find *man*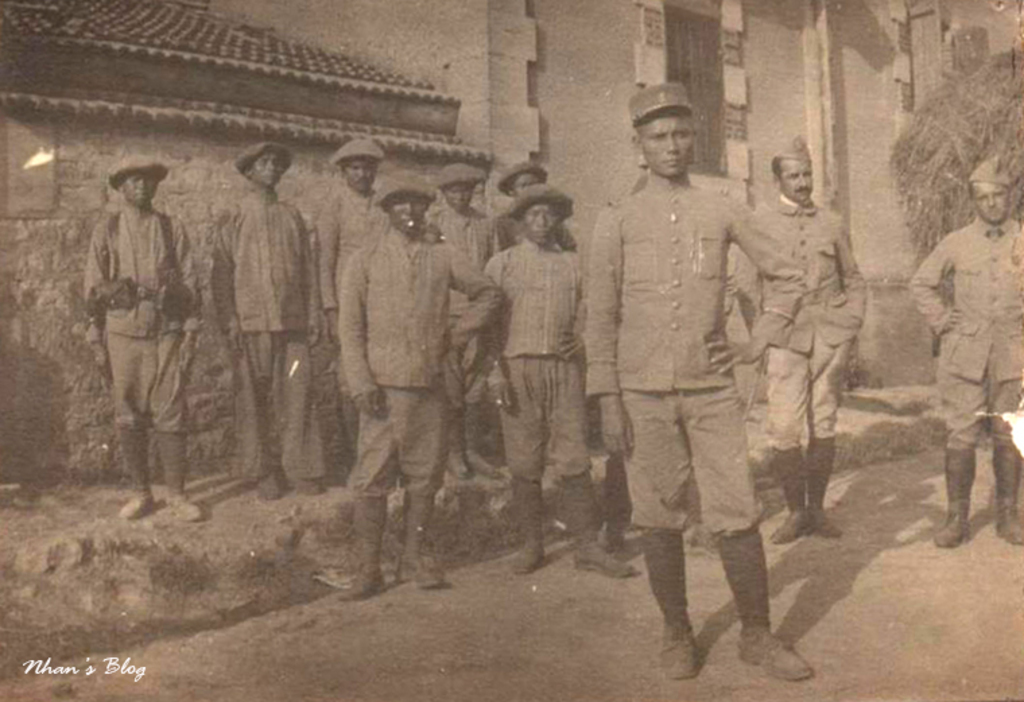
region(314, 140, 406, 485)
